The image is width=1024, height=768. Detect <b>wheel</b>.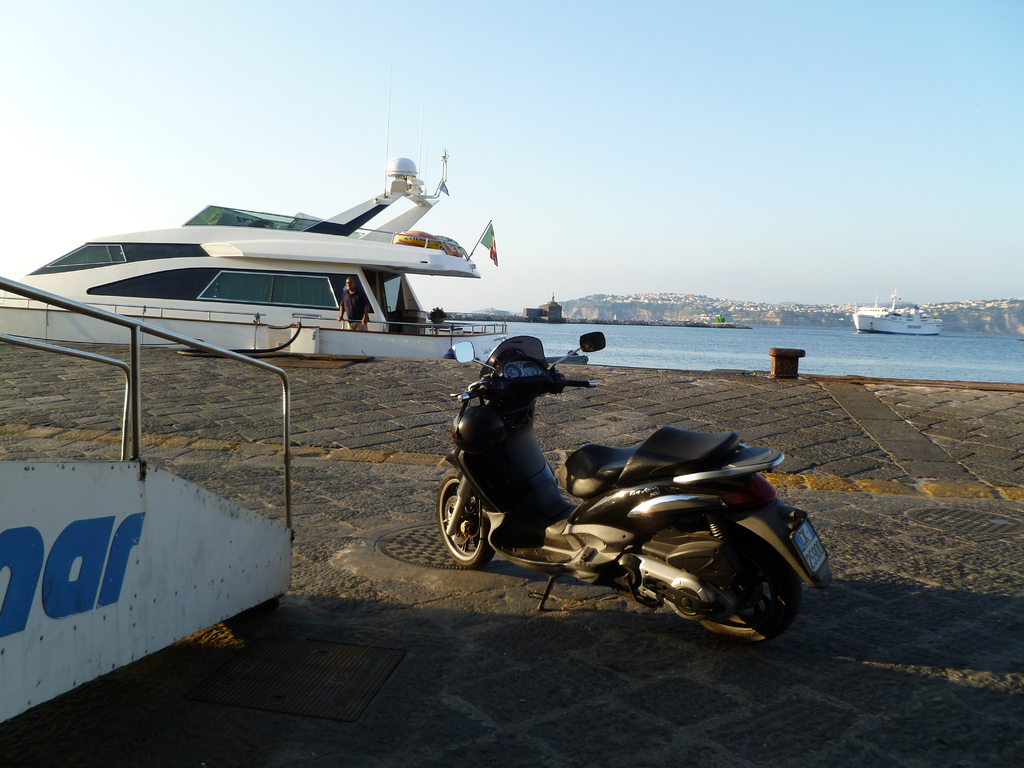
Detection: rect(432, 474, 483, 565).
